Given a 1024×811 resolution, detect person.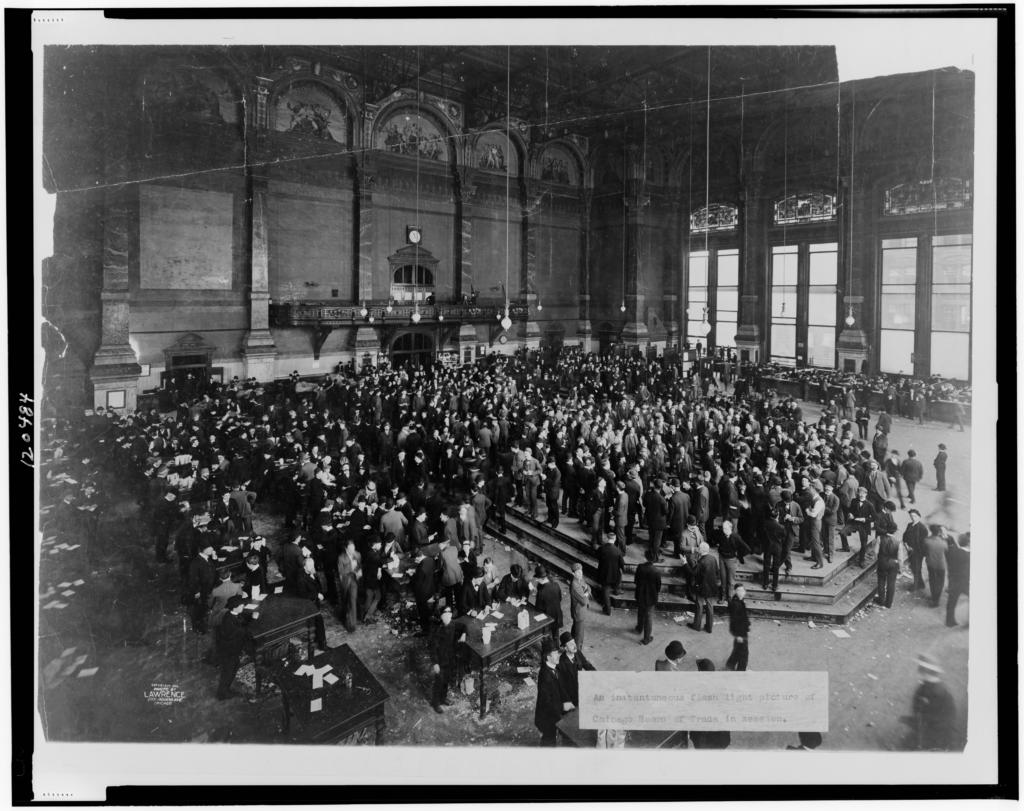
bbox(917, 521, 945, 607).
